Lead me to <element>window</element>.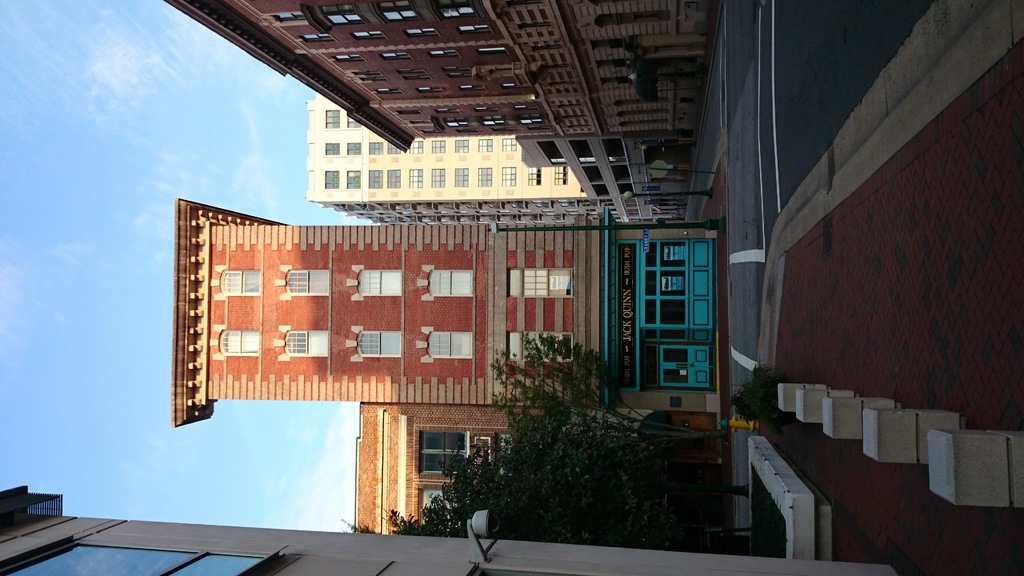
Lead to (347, 118, 364, 129).
